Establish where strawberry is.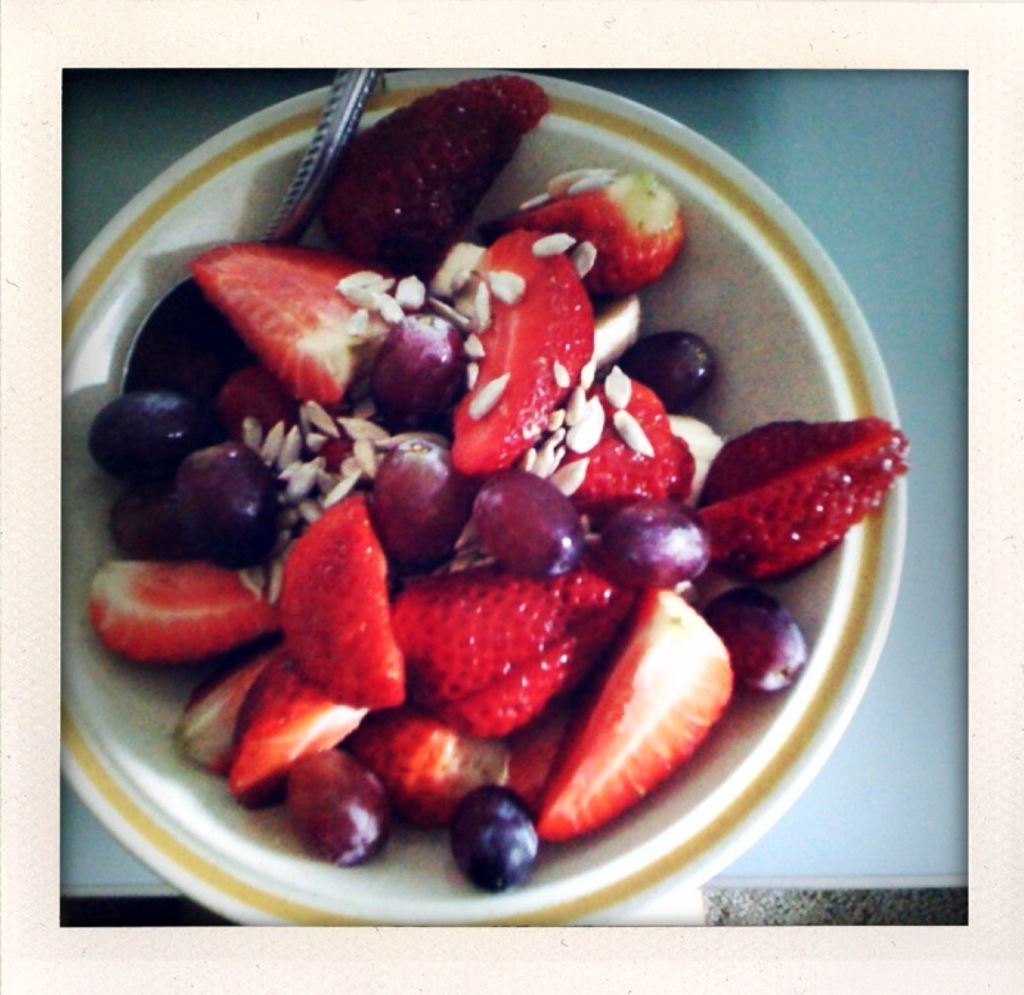
Established at left=397, top=567, right=634, bottom=735.
